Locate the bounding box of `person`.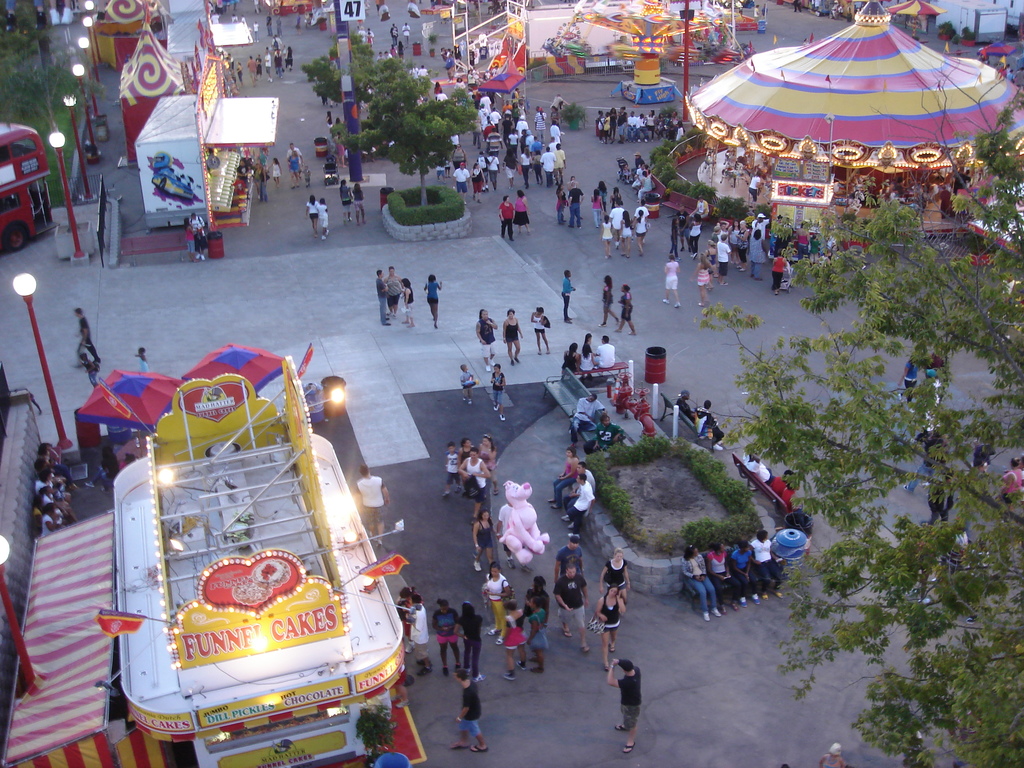
Bounding box: bbox(77, 351, 97, 392).
